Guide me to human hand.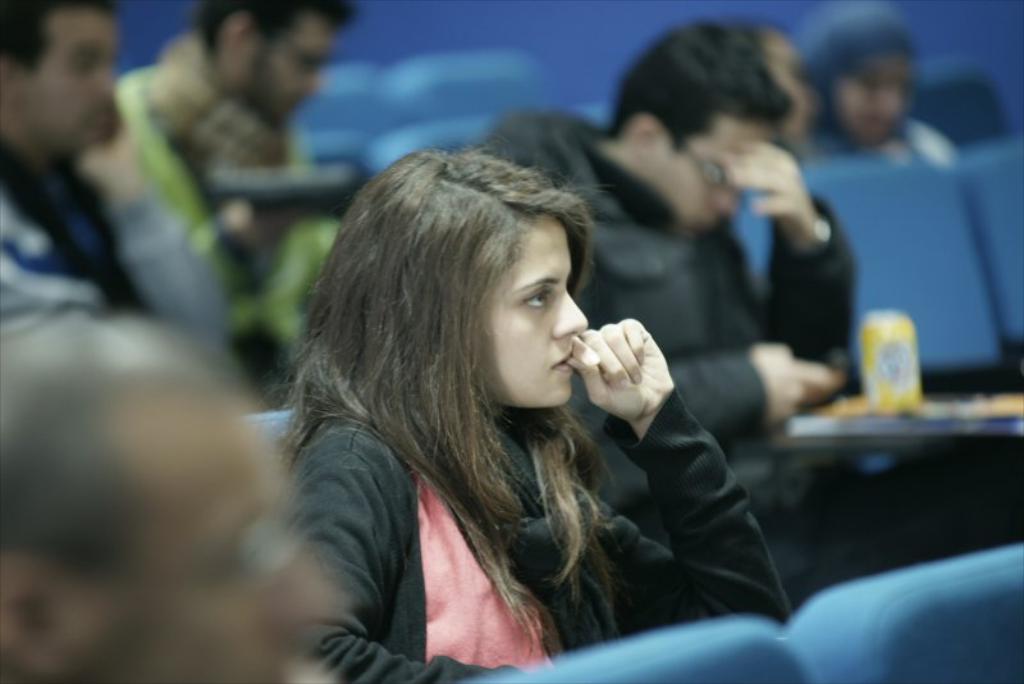
Guidance: region(716, 136, 818, 237).
